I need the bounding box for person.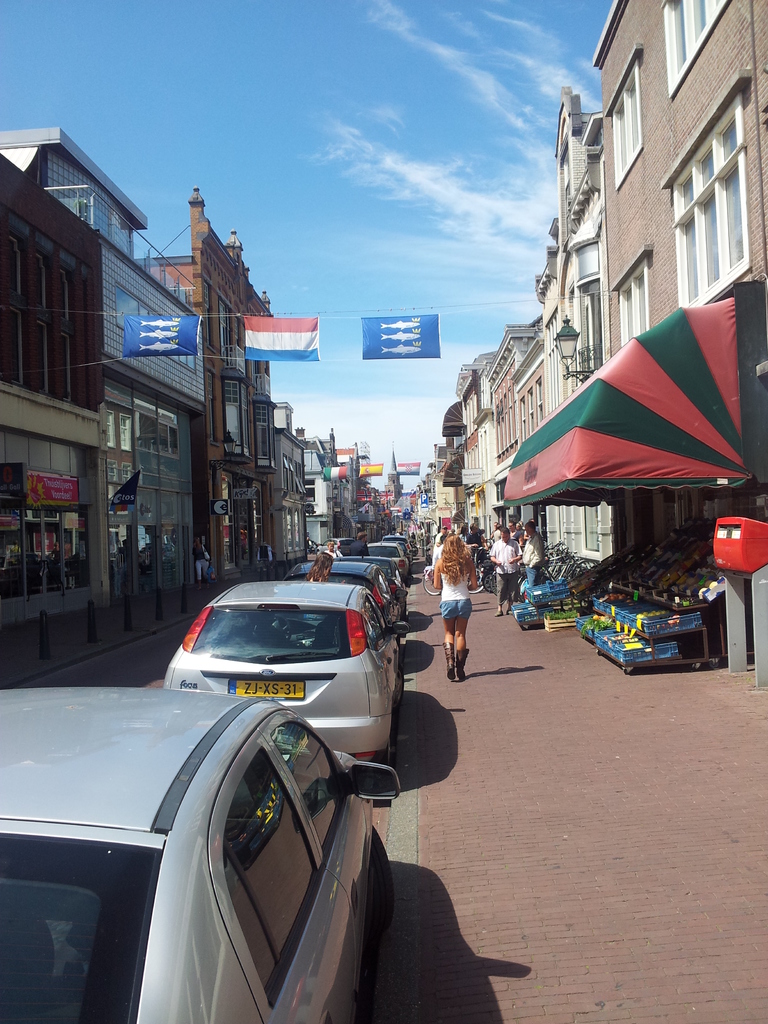
Here it is: {"x1": 428, "y1": 540, "x2": 484, "y2": 673}.
